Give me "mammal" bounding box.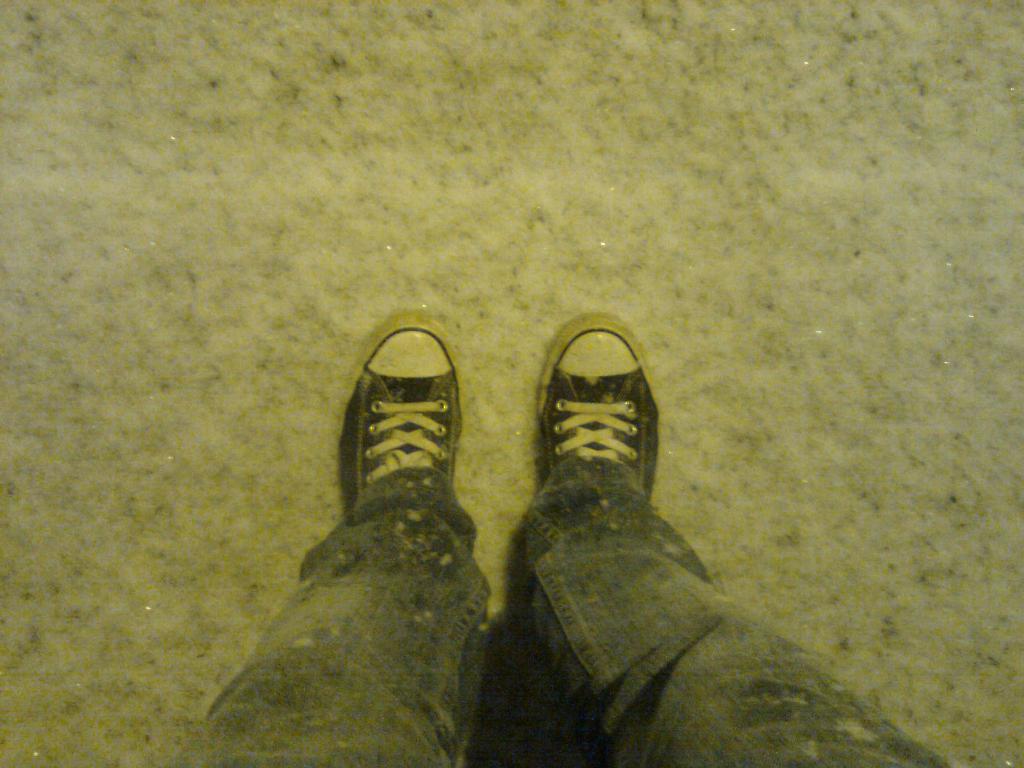
x1=152, y1=312, x2=939, y2=767.
